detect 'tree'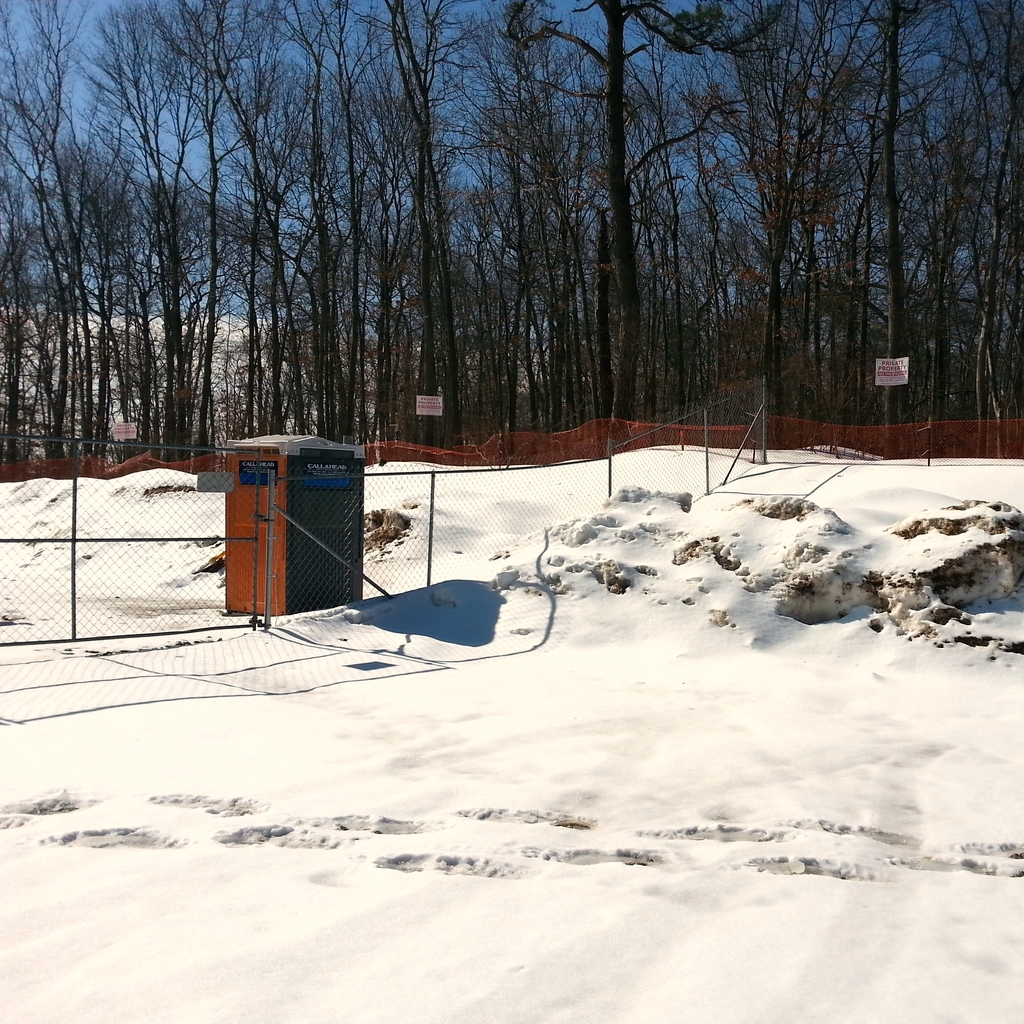
box=[533, 0, 652, 436]
